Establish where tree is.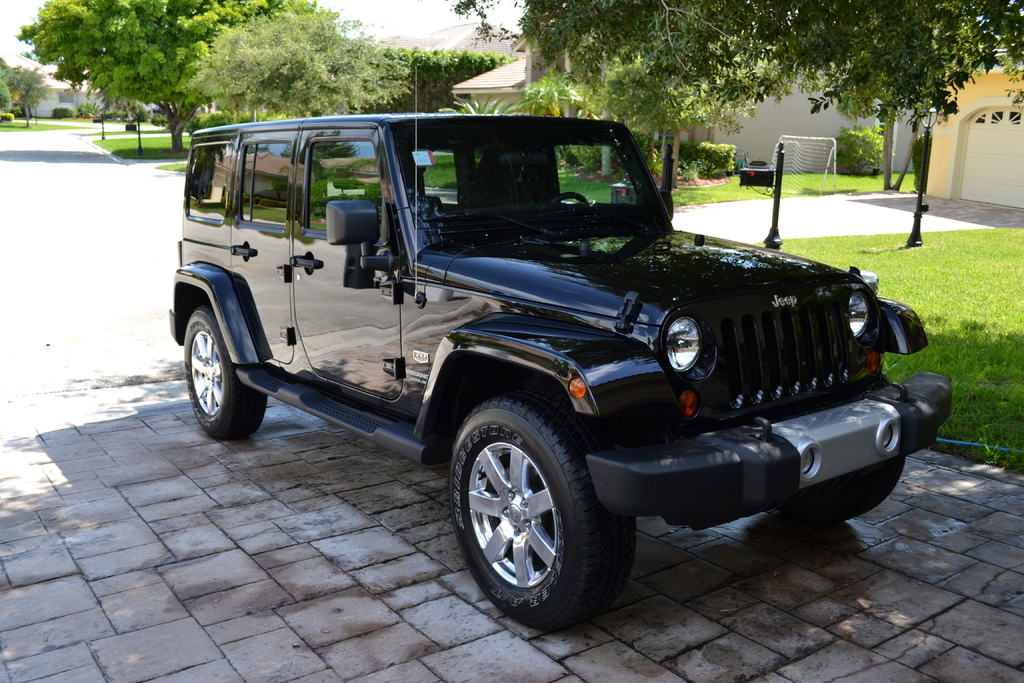
Established at select_region(378, 45, 522, 114).
